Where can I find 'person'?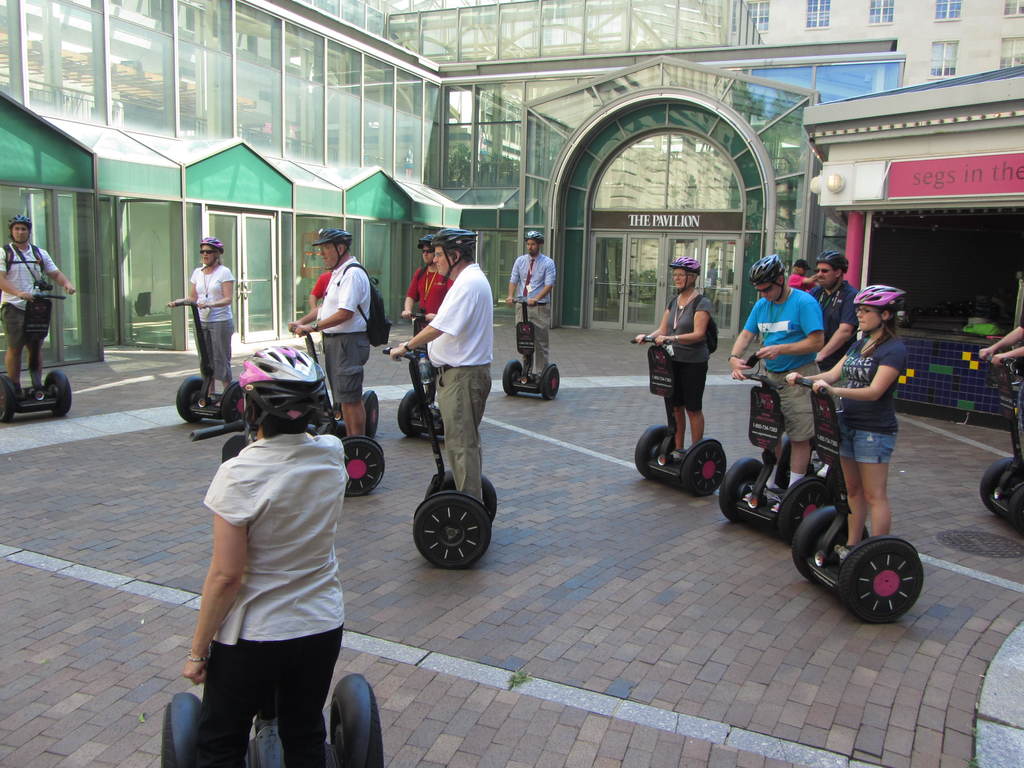
You can find it at [x1=161, y1=344, x2=385, y2=767].
